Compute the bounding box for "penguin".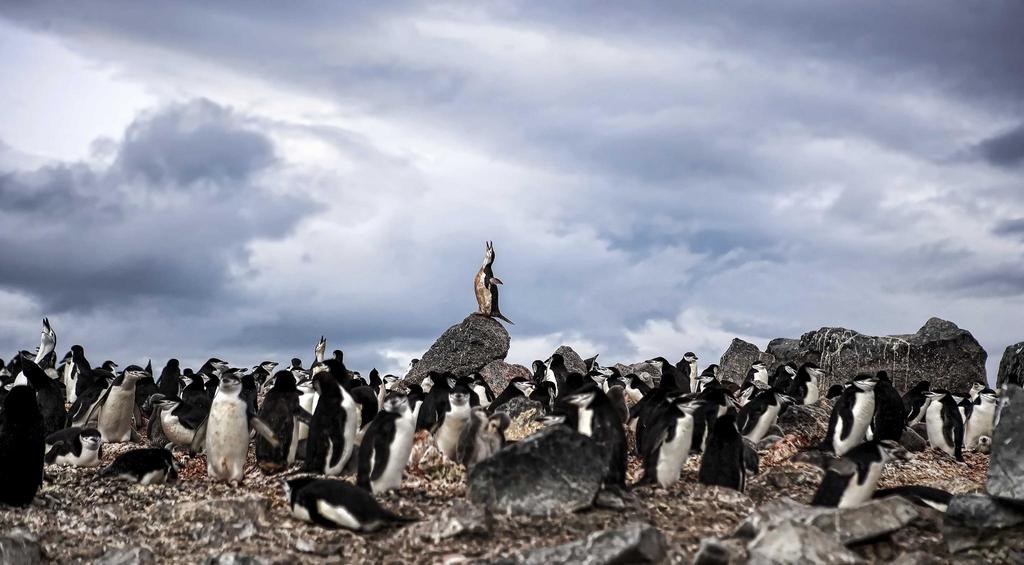
274:467:408:534.
